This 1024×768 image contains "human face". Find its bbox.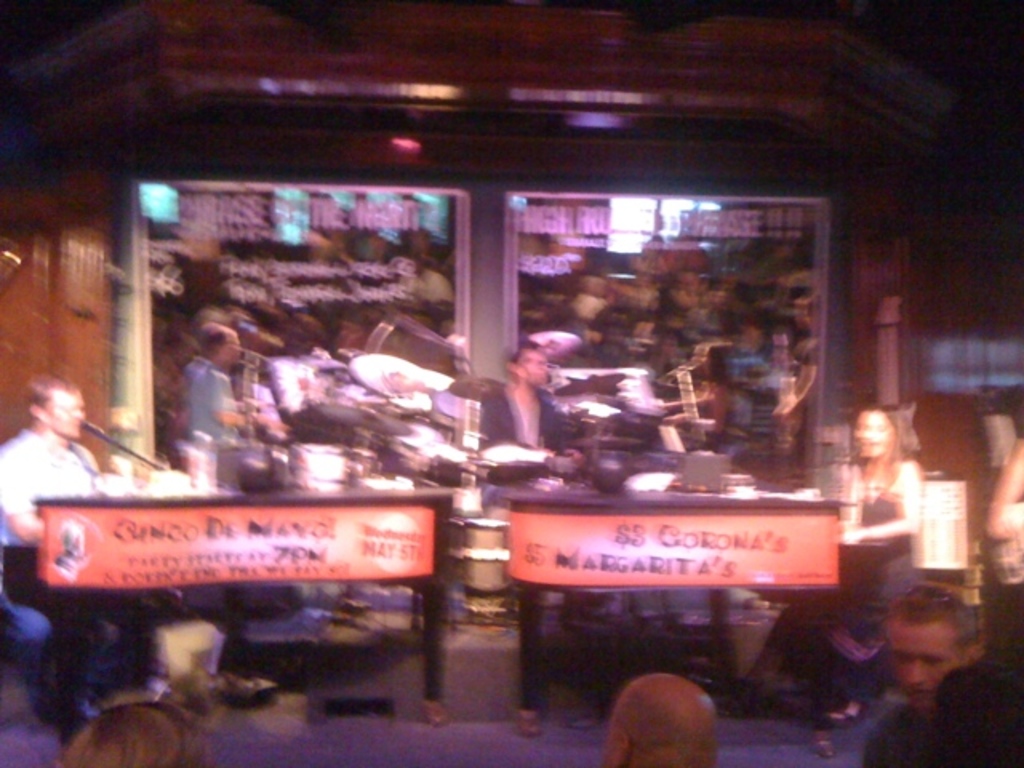
{"left": 883, "top": 616, "right": 966, "bottom": 715}.
